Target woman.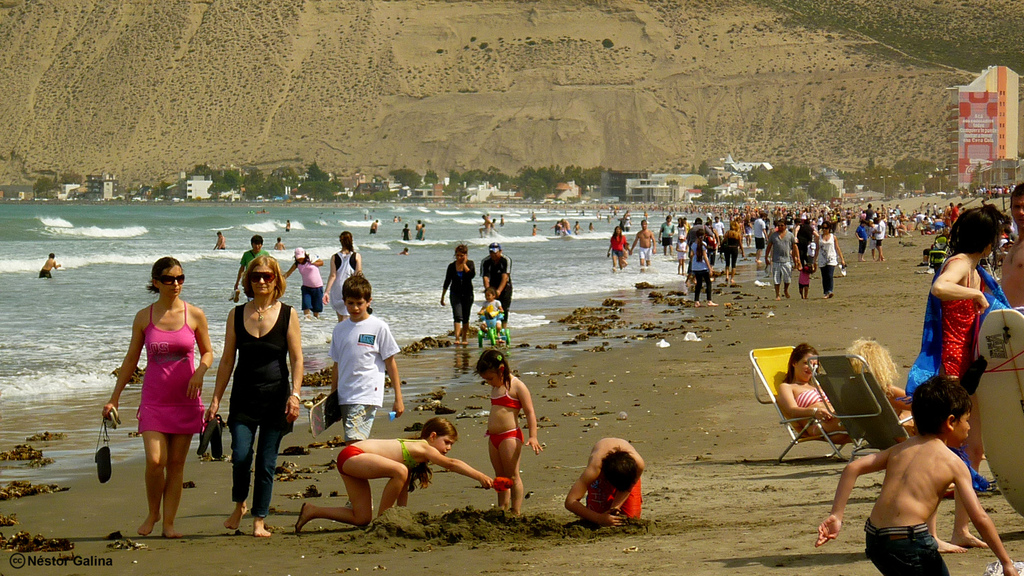
Target region: [603, 226, 629, 269].
